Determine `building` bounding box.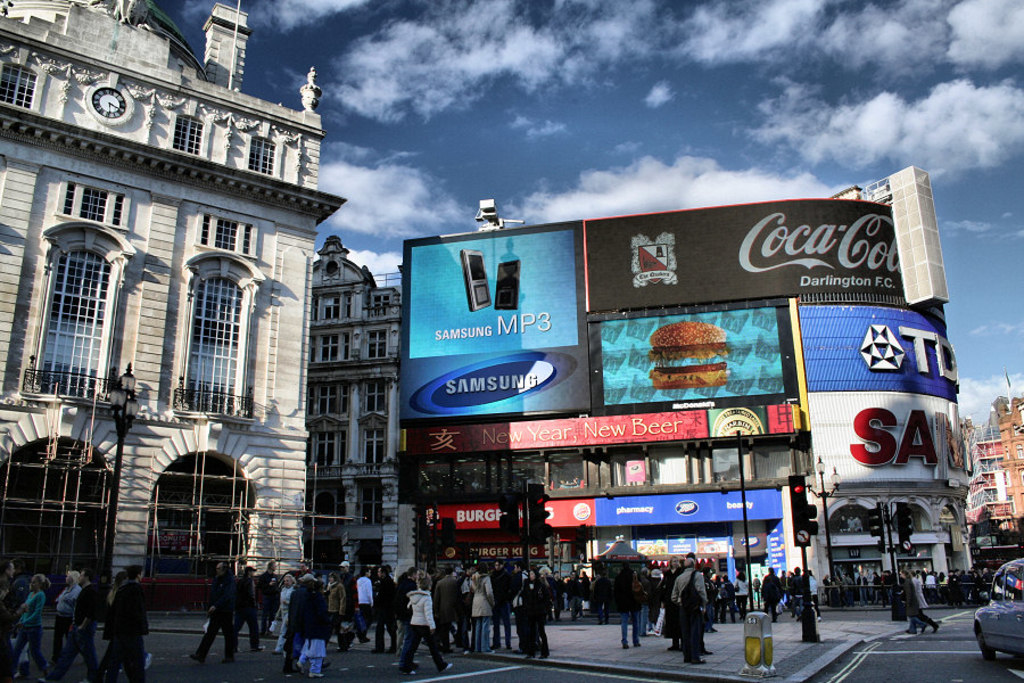
Determined: crop(961, 390, 1023, 541).
